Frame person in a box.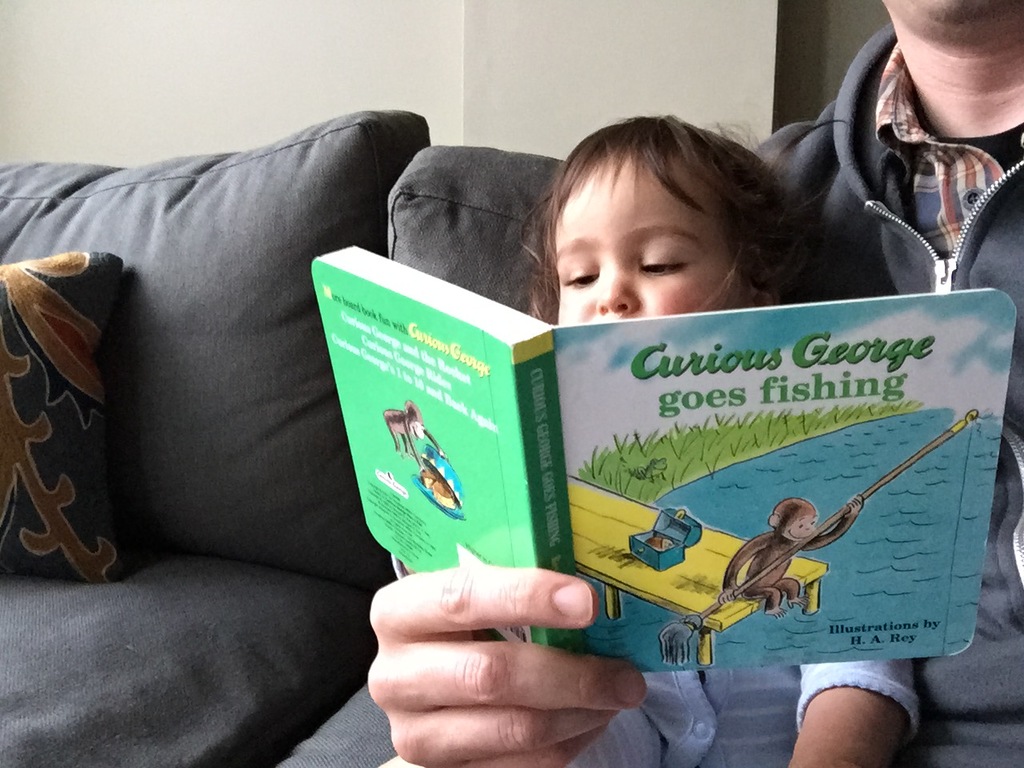
(369, 0, 1023, 767).
